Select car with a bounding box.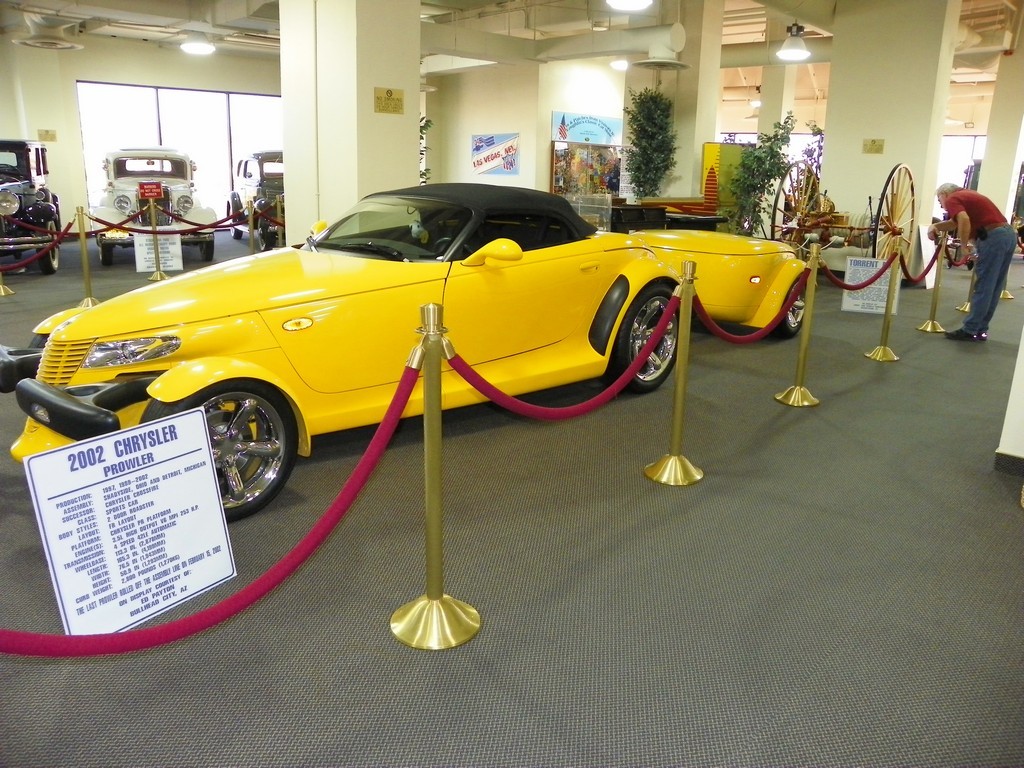
bbox=(37, 169, 795, 567).
